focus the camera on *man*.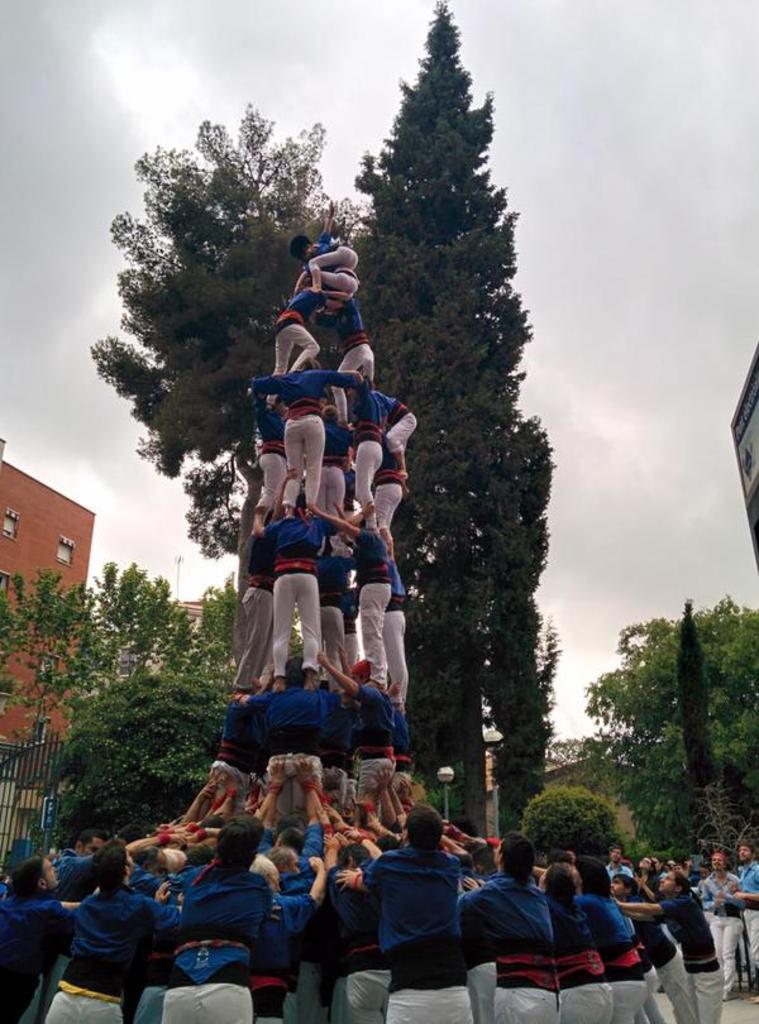
Focus region: rect(164, 846, 186, 865).
